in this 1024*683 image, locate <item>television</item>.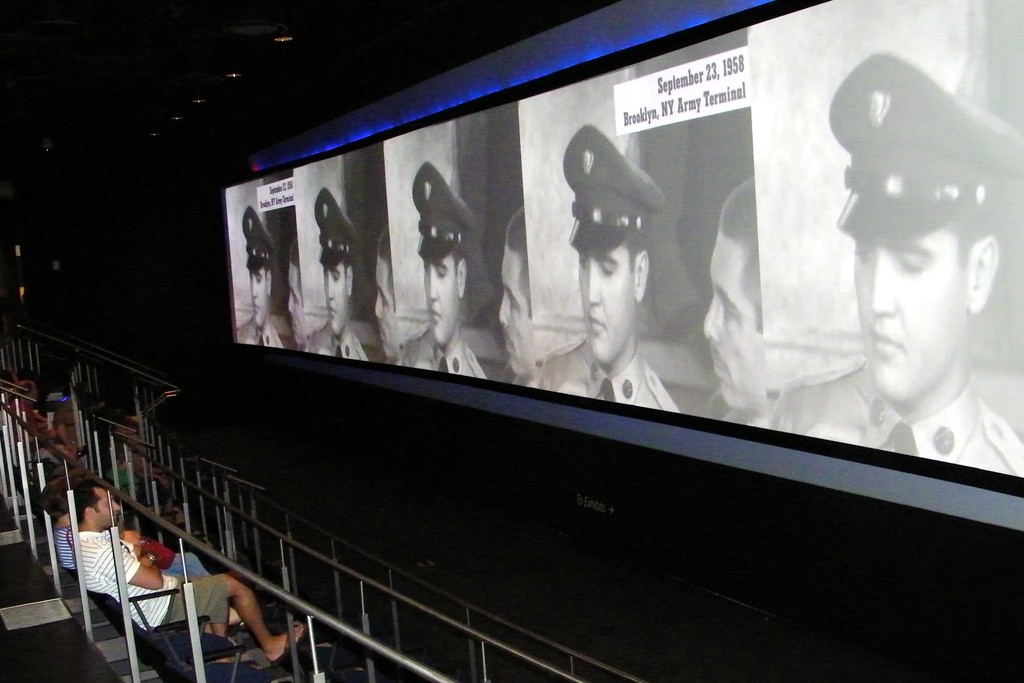
Bounding box: rect(219, 0, 1023, 531).
